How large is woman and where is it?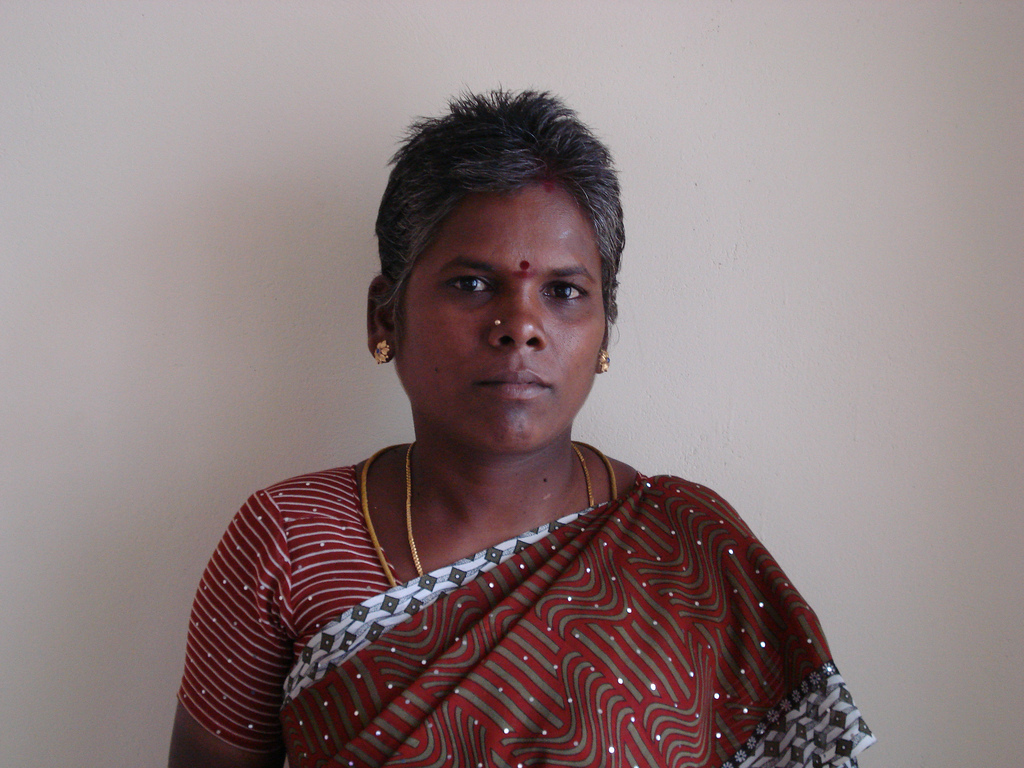
Bounding box: [x1=175, y1=122, x2=835, y2=766].
